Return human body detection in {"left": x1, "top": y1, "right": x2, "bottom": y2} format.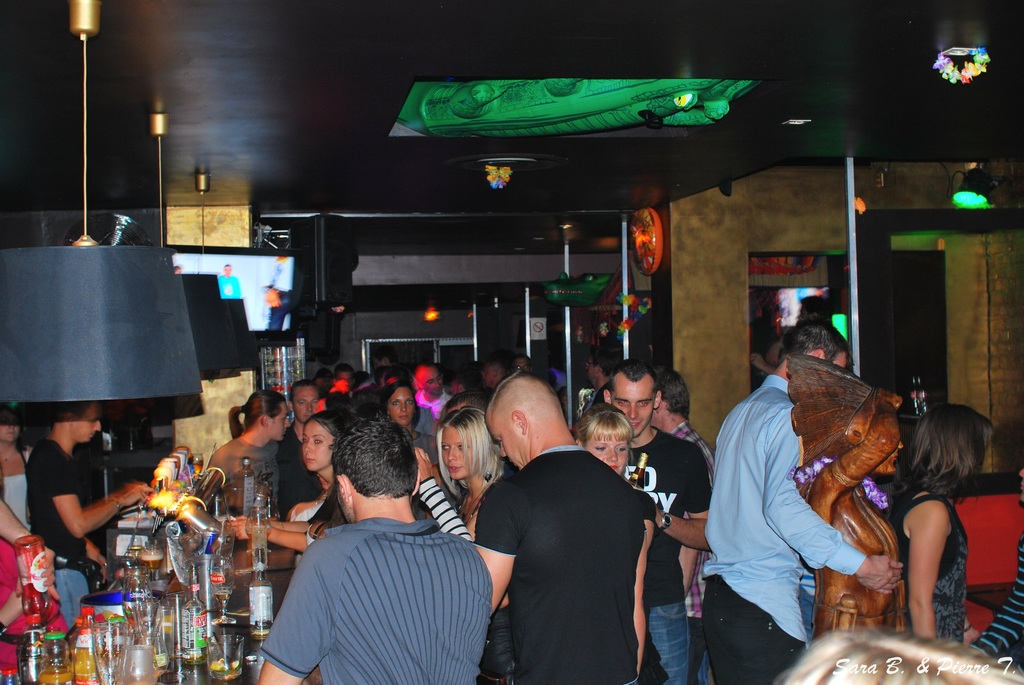
{"left": 0, "top": 403, "right": 35, "bottom": 551}.
